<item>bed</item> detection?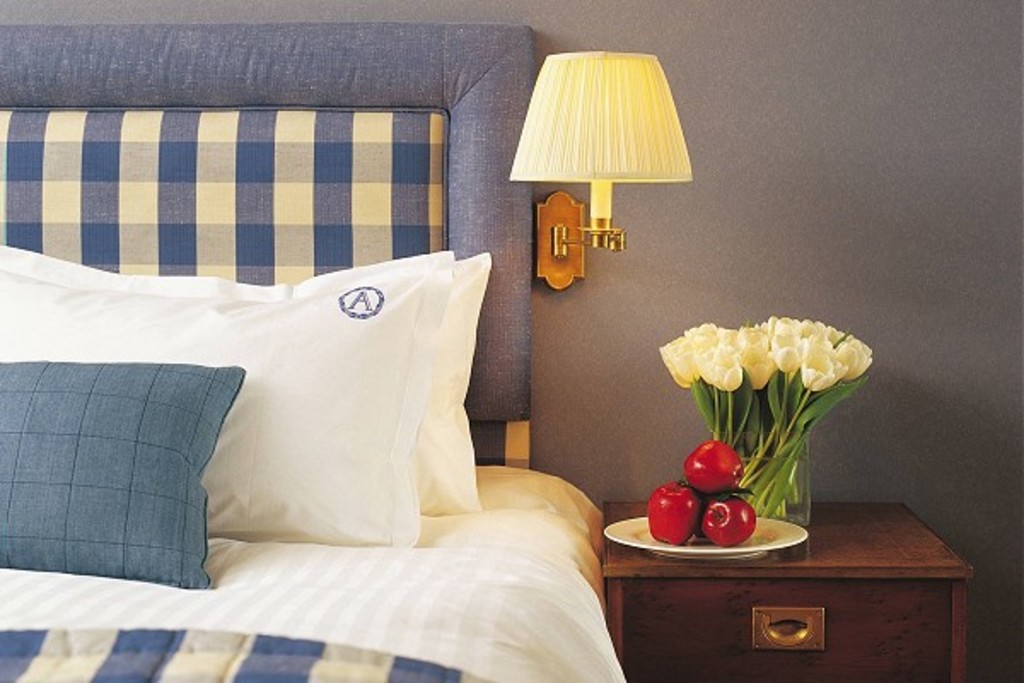
0,24,628,681
